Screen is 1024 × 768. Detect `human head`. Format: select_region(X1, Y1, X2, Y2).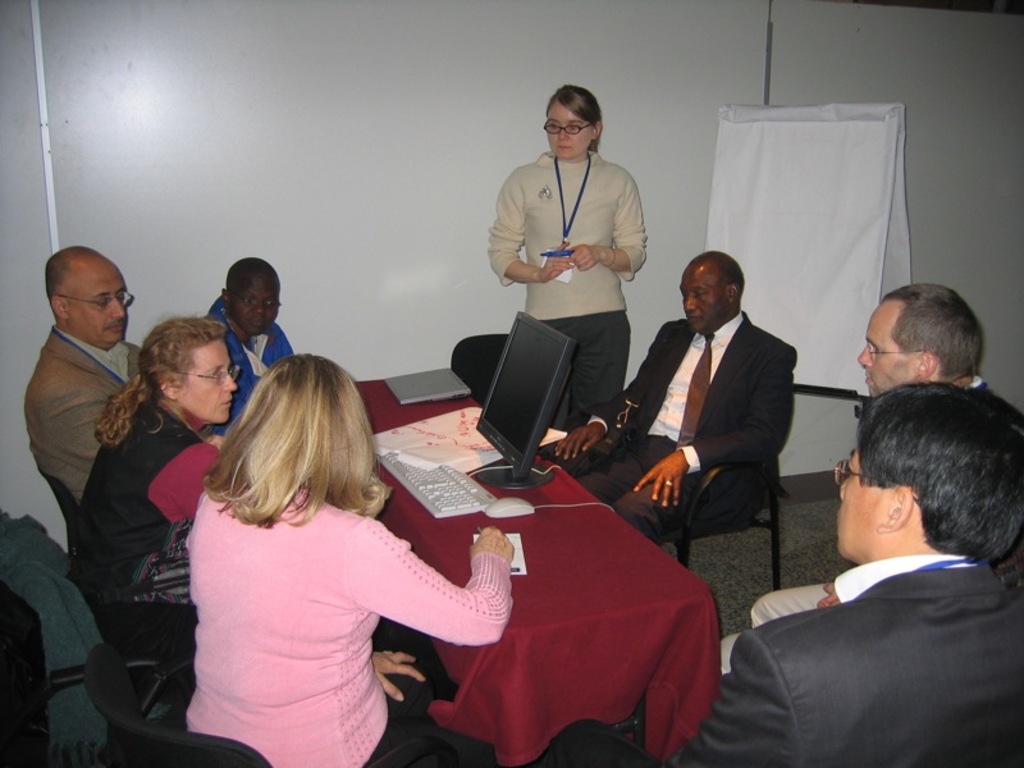
select_region(543, 81, 603, 159).
